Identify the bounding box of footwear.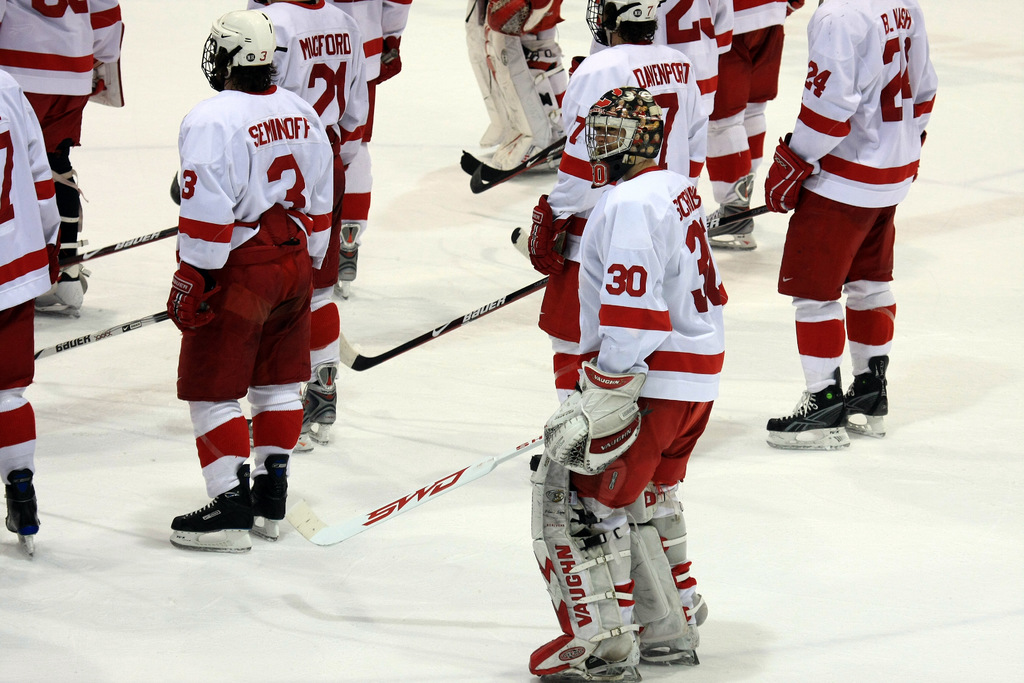
pyautogui.locateOnScreen(703, 174, 753, 235).
